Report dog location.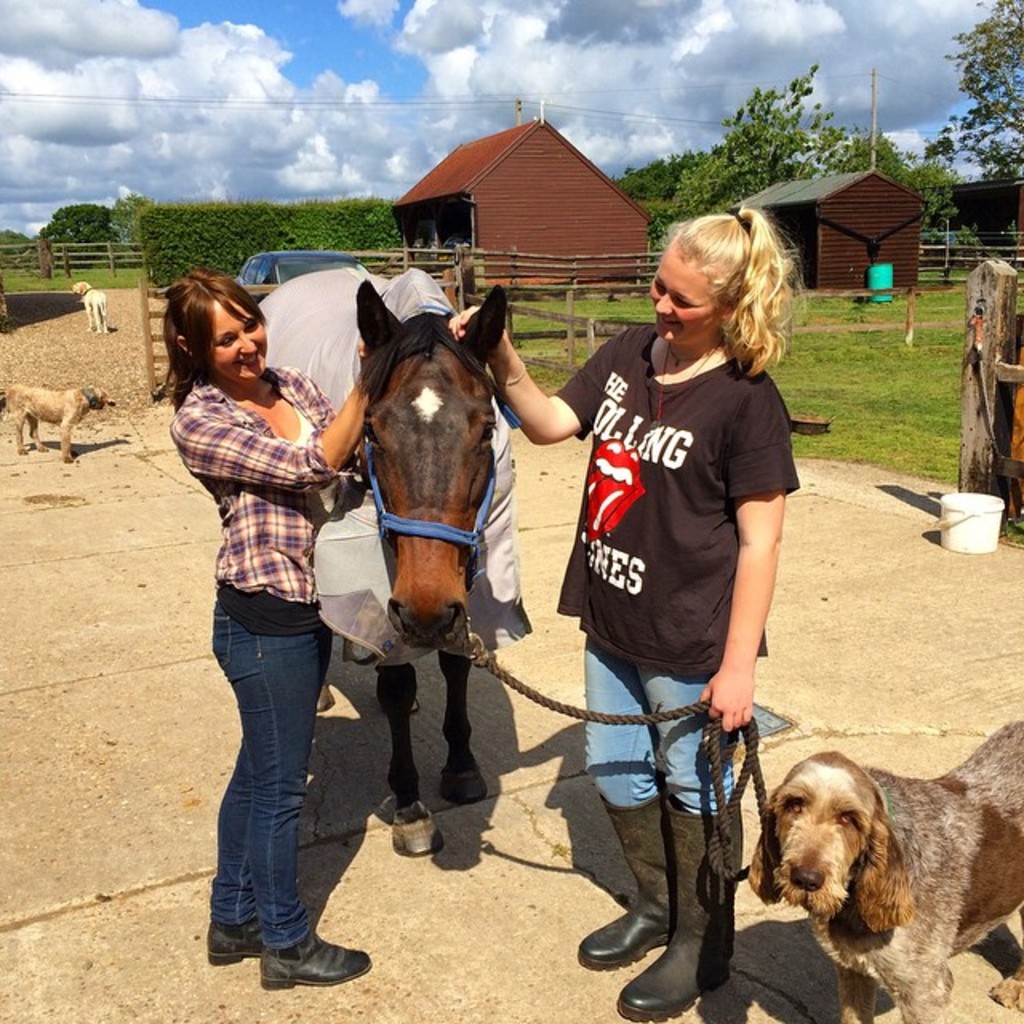
Report: (x1=0, y1=381, x2=112, y2=464).
